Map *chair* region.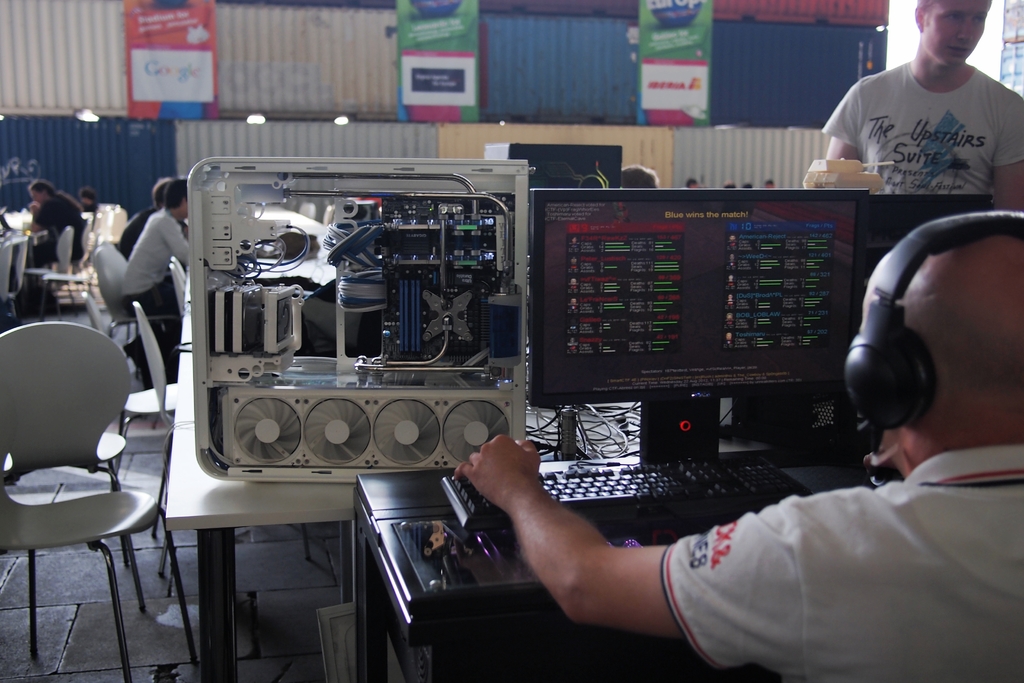
Mapped to BBox(84, 294, 175, 472).
